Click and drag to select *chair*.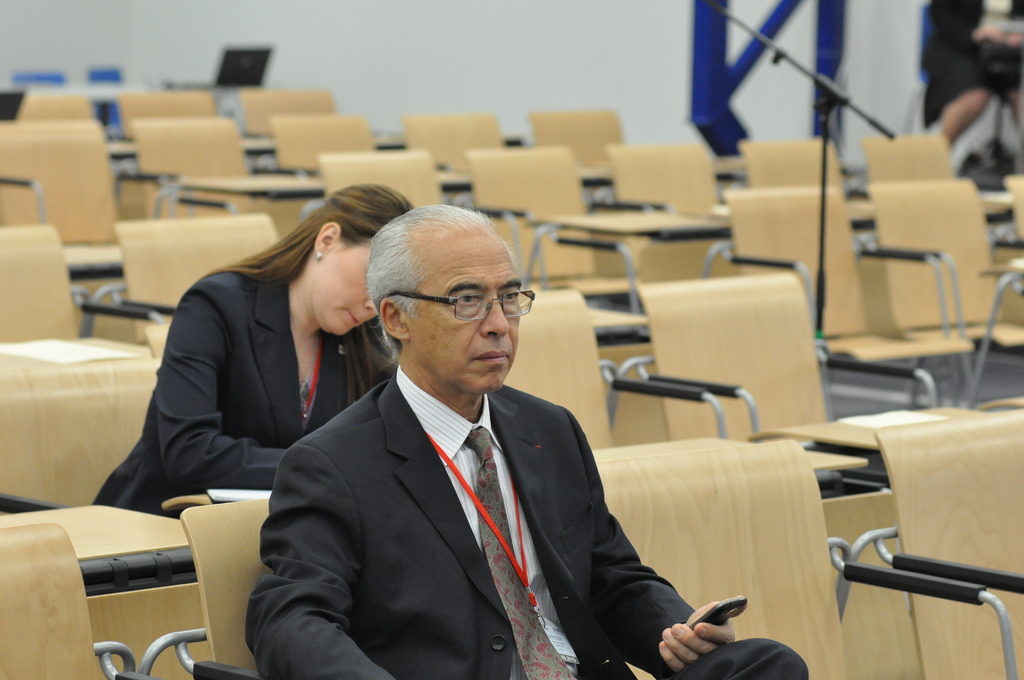
Selection: BBox(142, 495, 266, 679).
